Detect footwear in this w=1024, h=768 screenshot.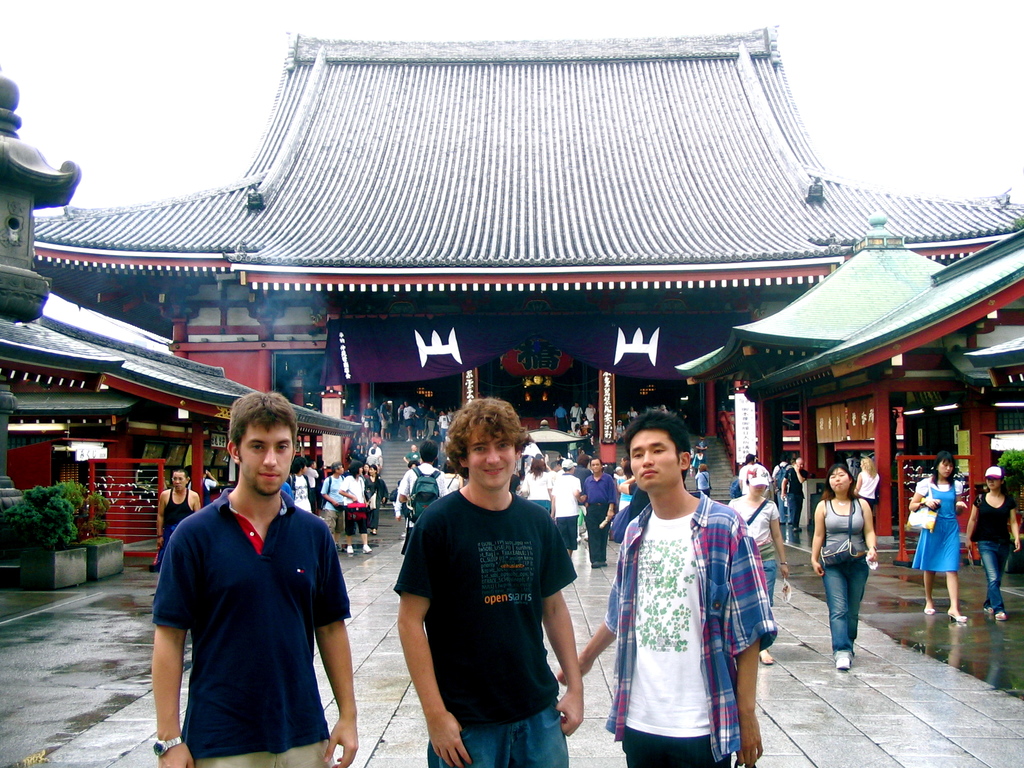
Detection: <region>589, 561, 608, 568</region>.
